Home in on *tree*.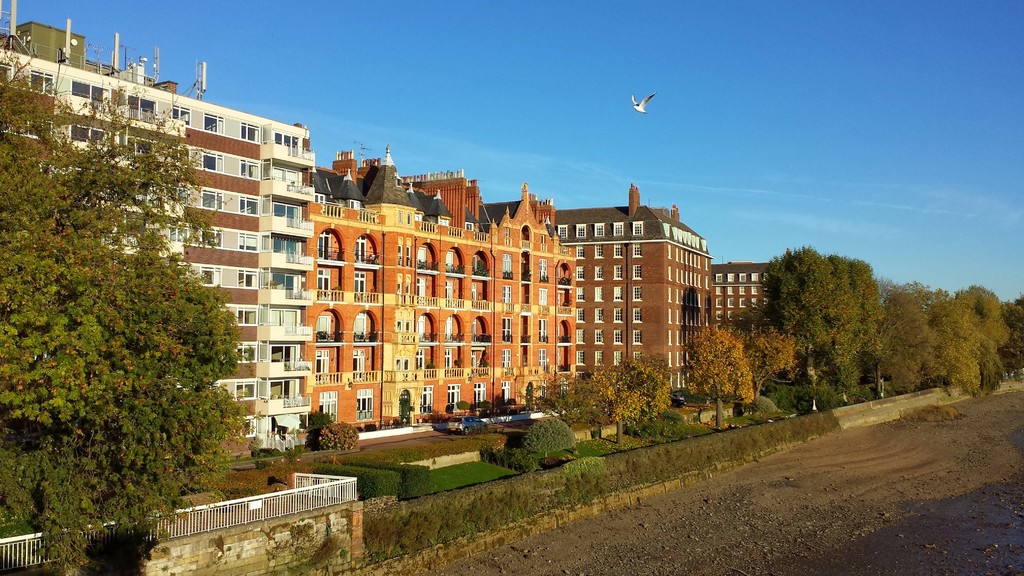
Homed in at BBox(951, 281, 1021, 408).
